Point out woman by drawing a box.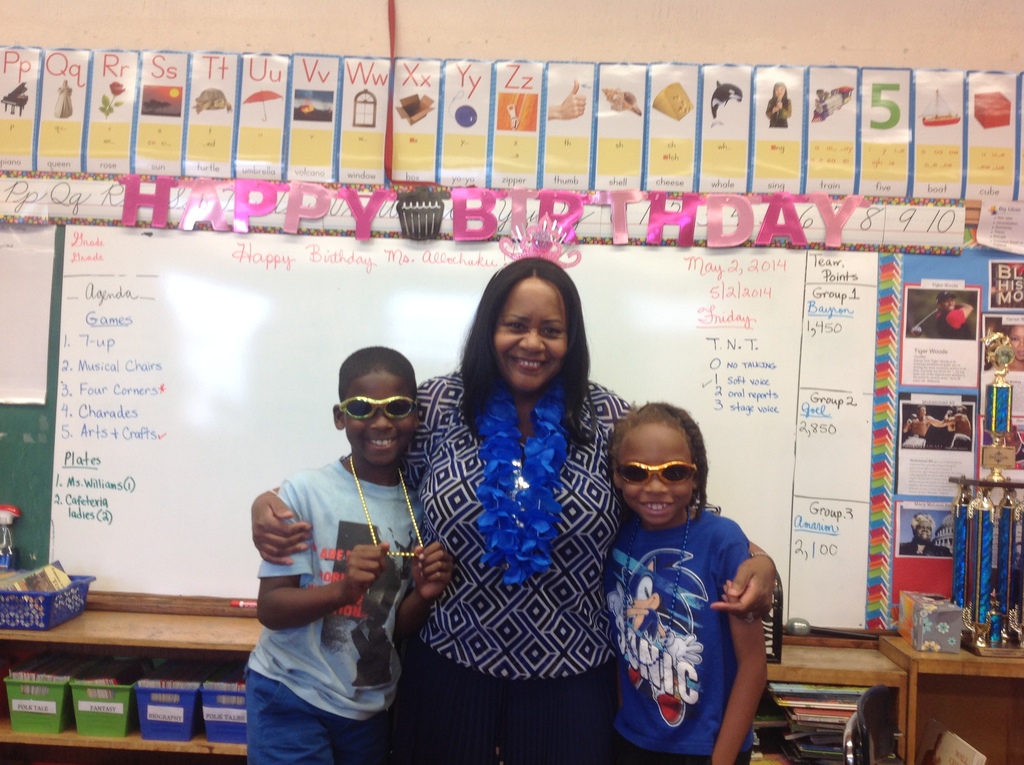
box(252, 258, 771, 764).
